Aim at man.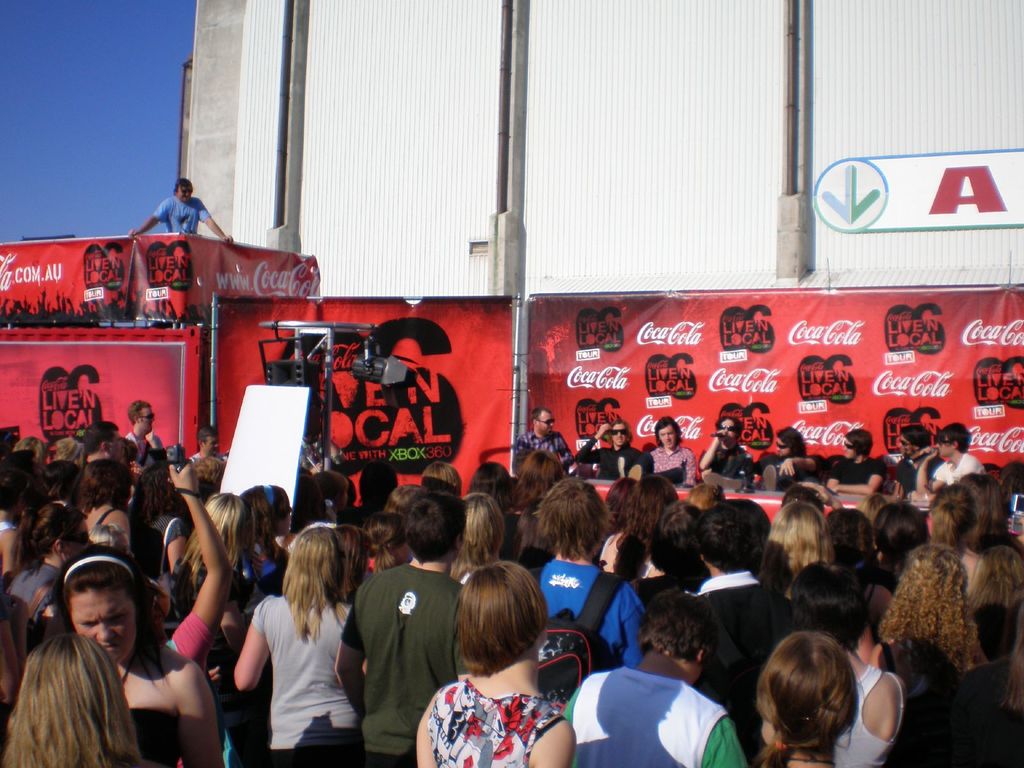
Aimed at l=190, t=428, r=227, b=463.
